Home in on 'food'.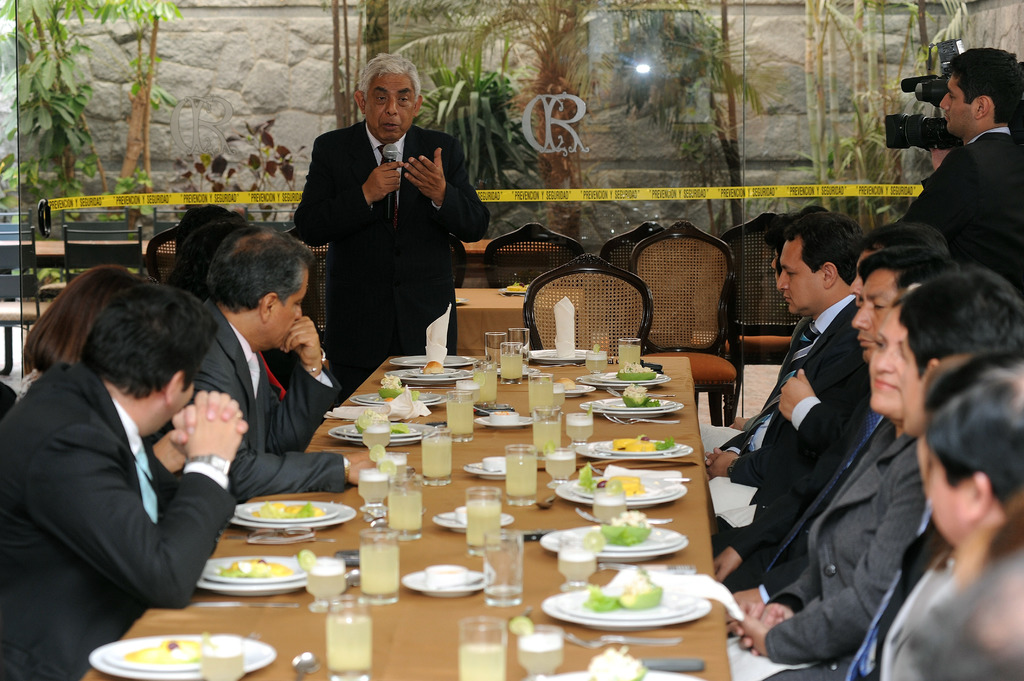
Homed in at 209,557,294,579.
